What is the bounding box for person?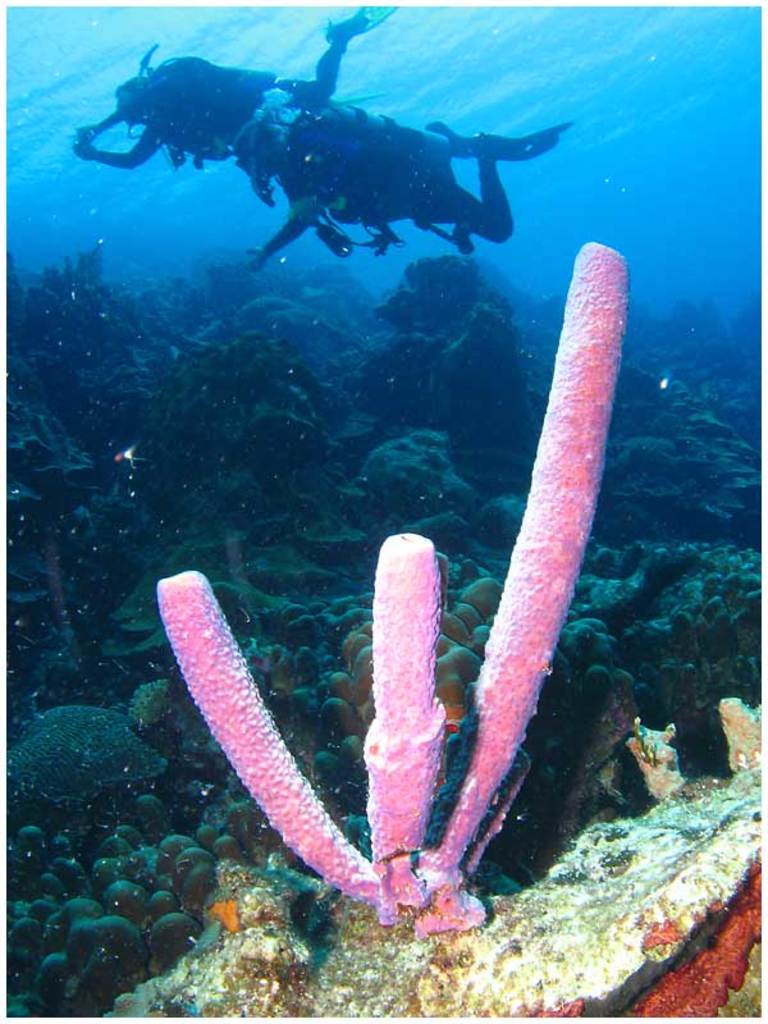
rect(237, 76, 576, 278).
